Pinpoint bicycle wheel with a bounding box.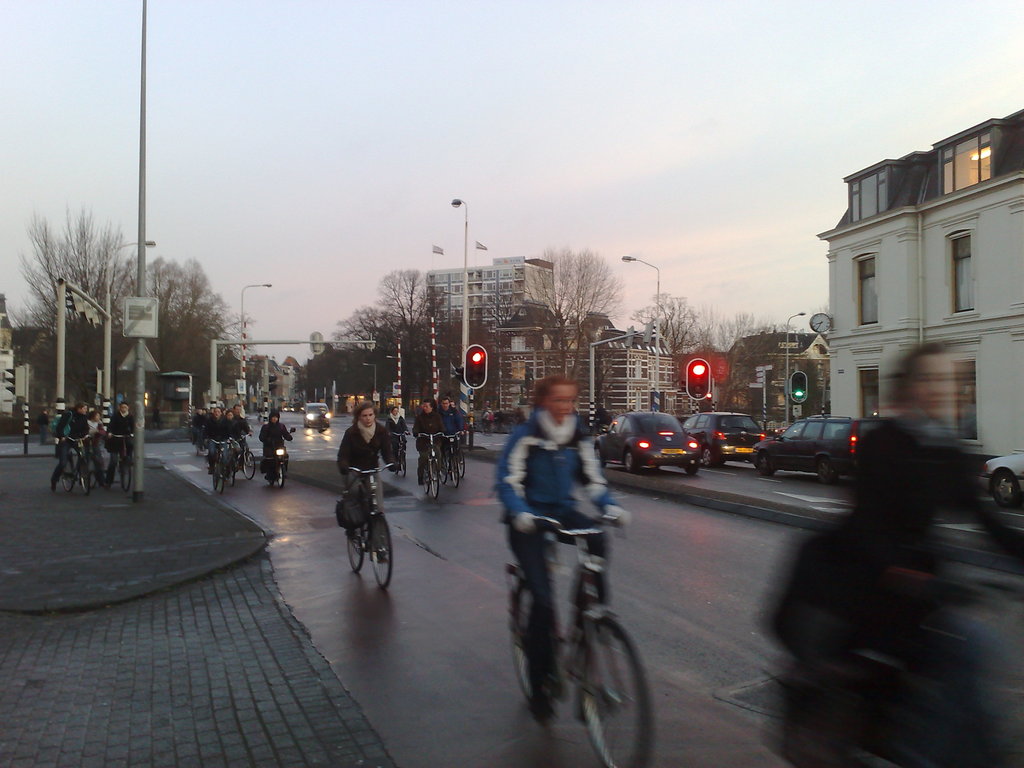
(x1=451, y1=457, x2=458, y2=492).
